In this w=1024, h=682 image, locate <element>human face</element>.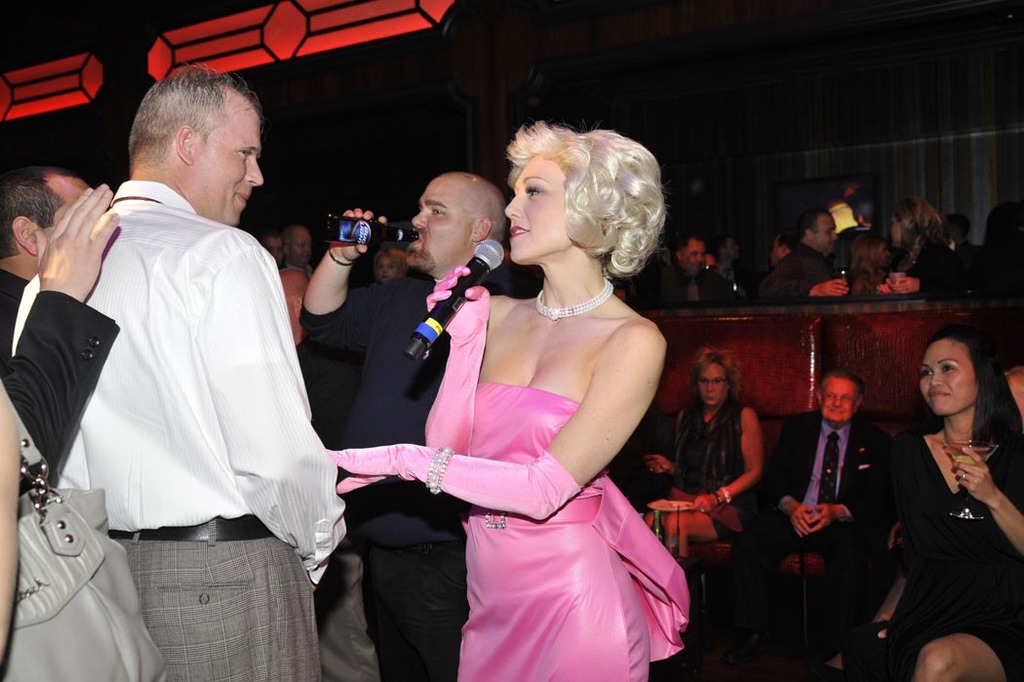
Bounding box: region(696, 362, 729, 404).
